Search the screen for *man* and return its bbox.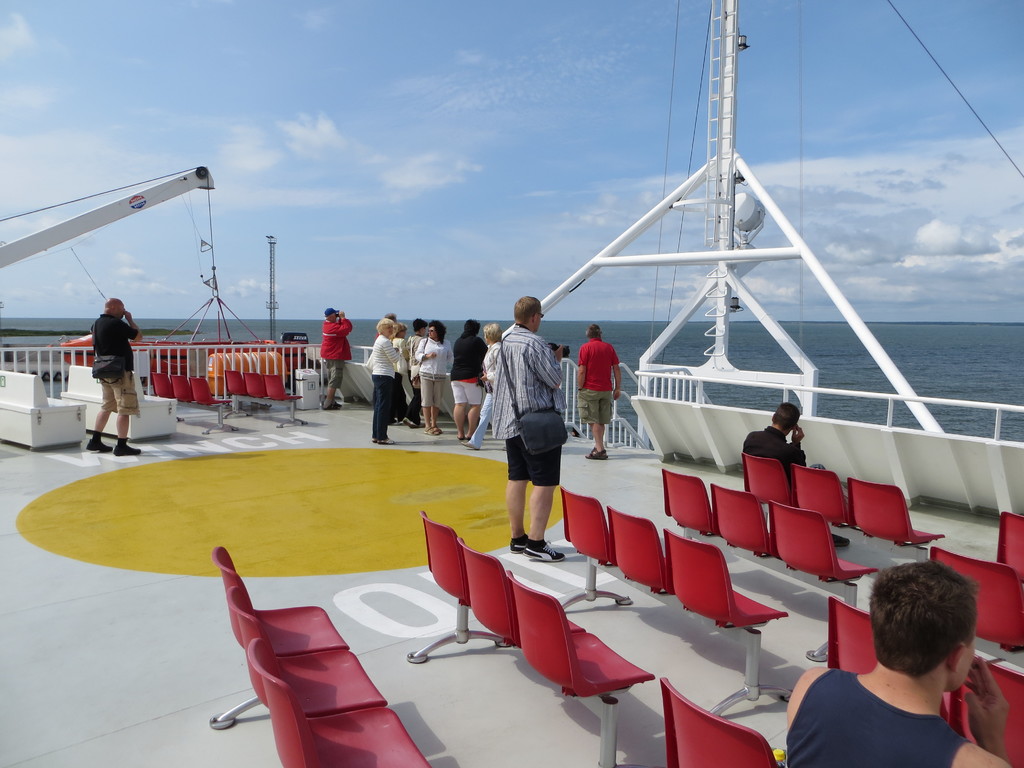
Found: 321, 307, 348, 405.
